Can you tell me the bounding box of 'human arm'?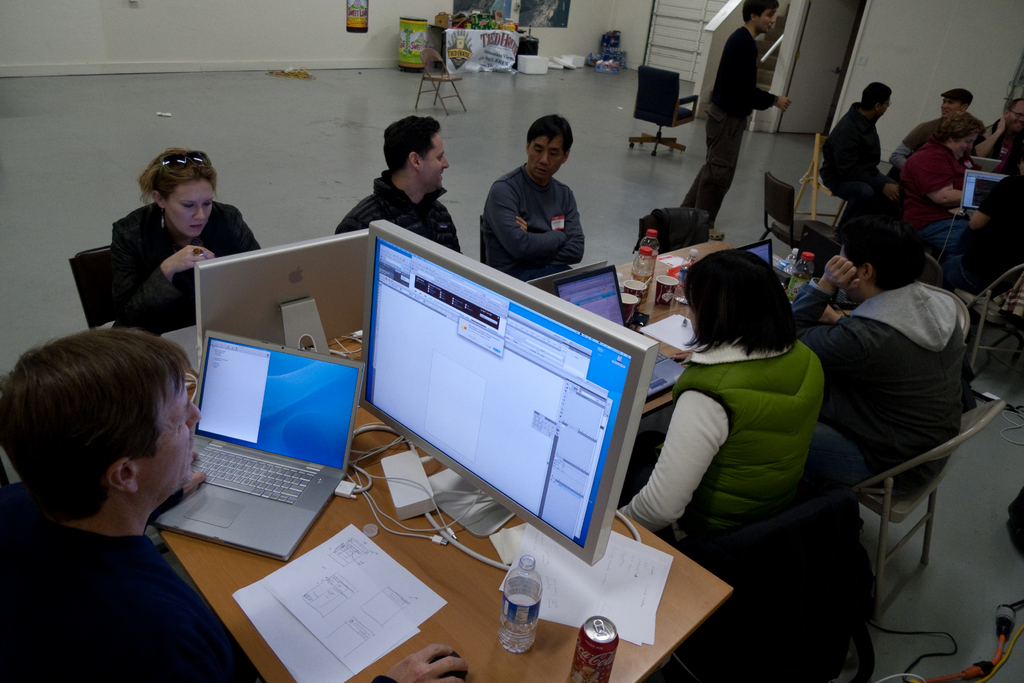
x1=509 y1=185 x2=586 y2=270.
